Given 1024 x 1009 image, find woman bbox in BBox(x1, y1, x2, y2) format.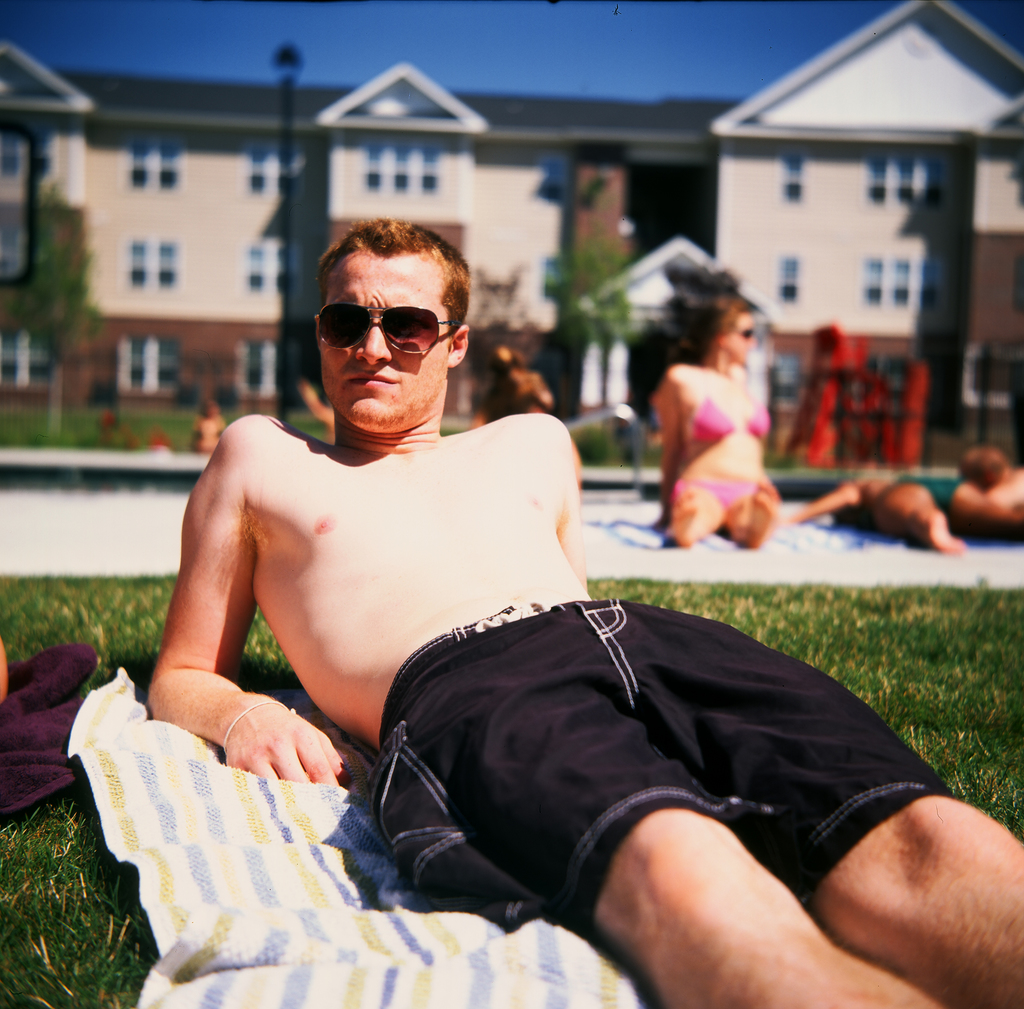
BBox(189, 394, 227, 455).
